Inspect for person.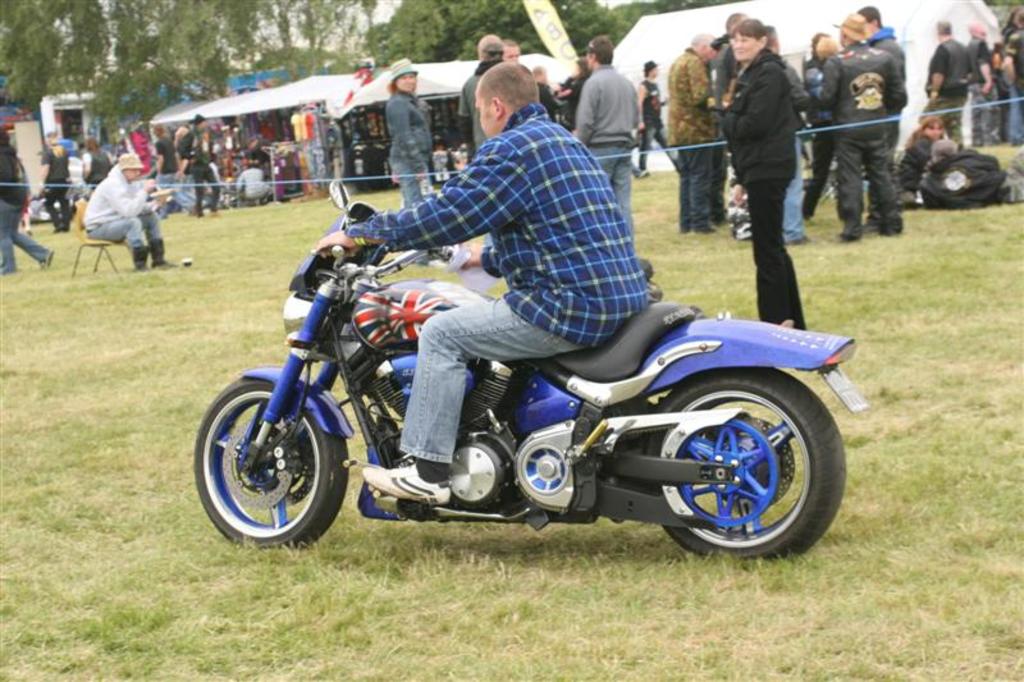
Inspection: (x1=431, y1=138, x2=449, y2=178).
